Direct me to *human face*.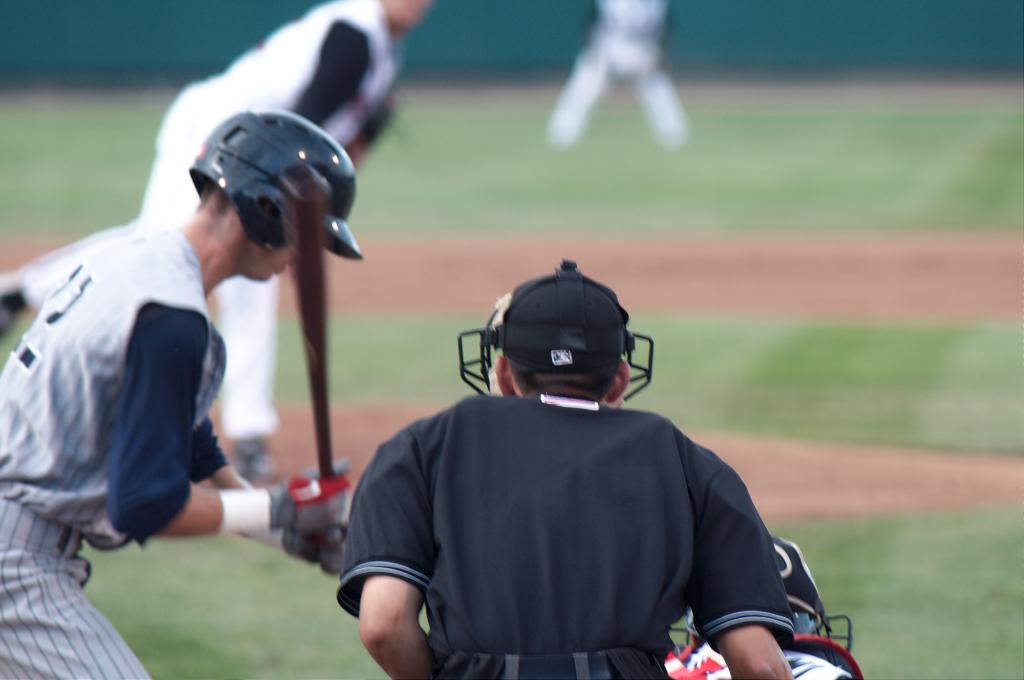
Direction: locate(244, 244, 295, 281).
